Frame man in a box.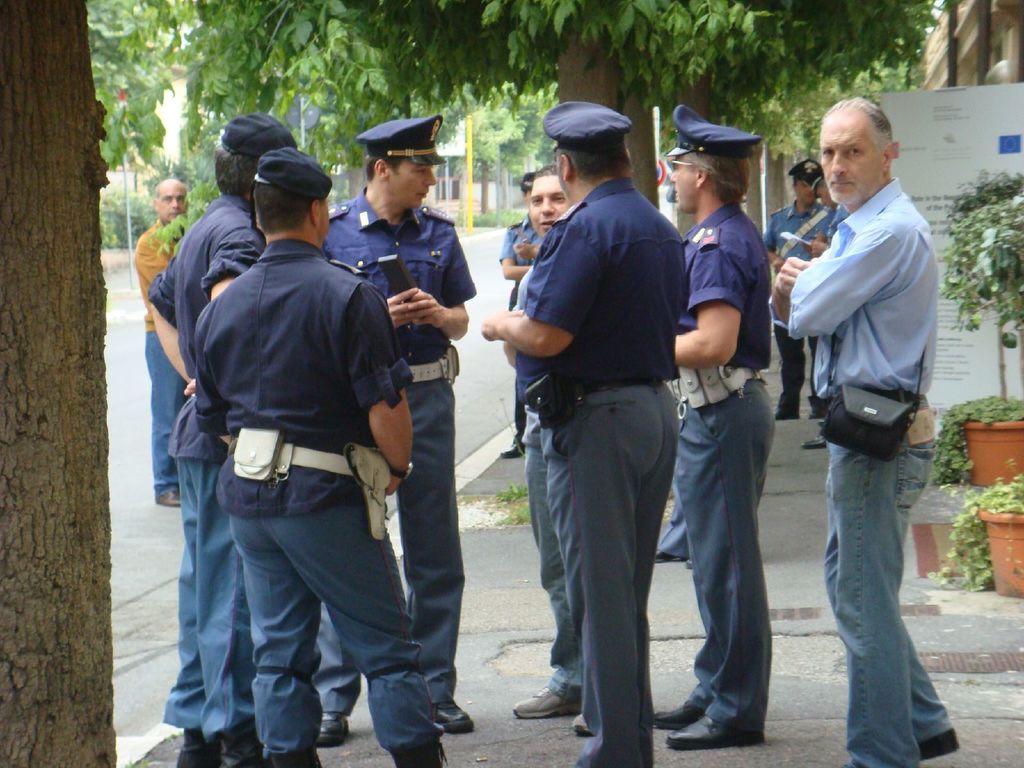
bbox=(781, 37, 953, 767).
